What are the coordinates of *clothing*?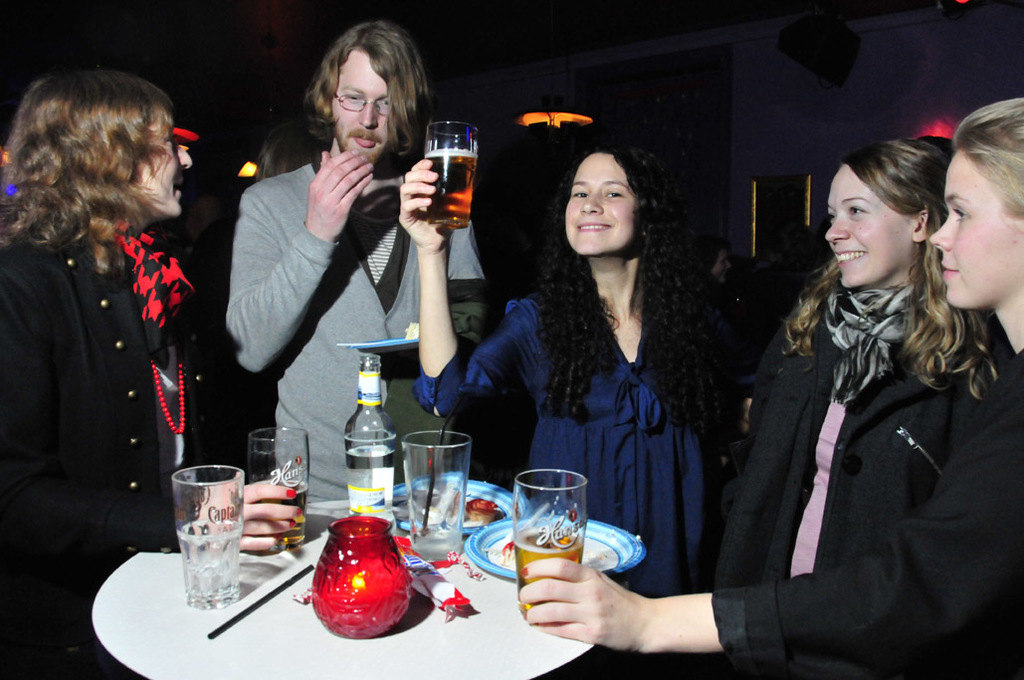
crop(711, 348, 1023, 679).
